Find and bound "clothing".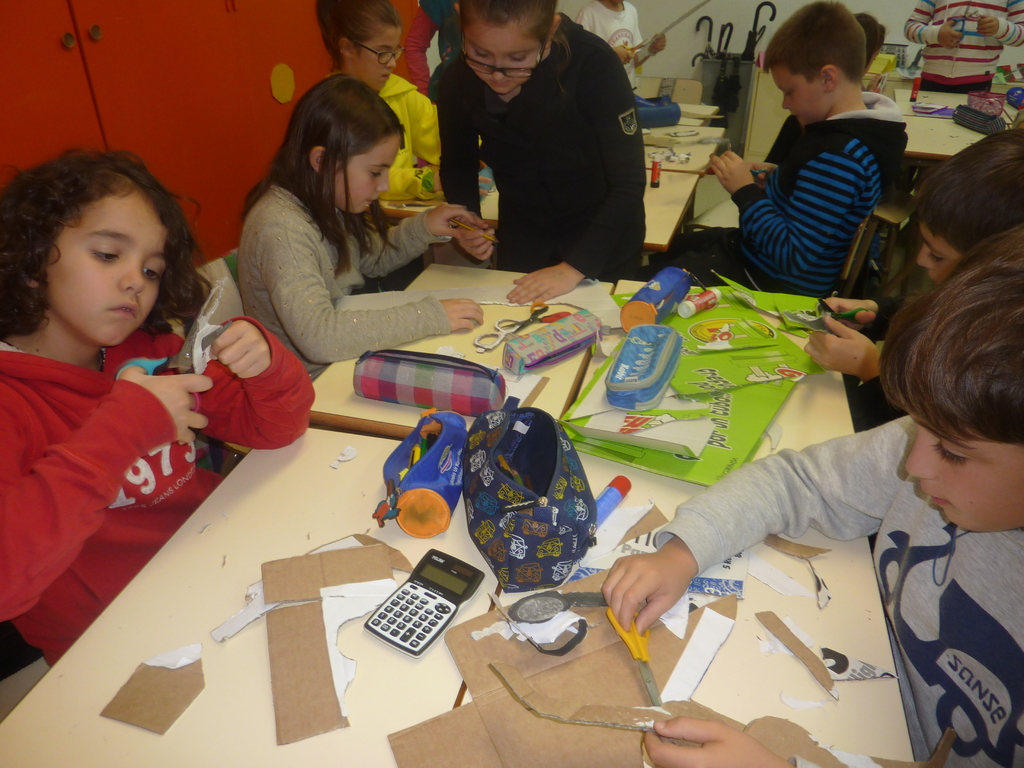
Bound: 429, 10, 648, 278.
